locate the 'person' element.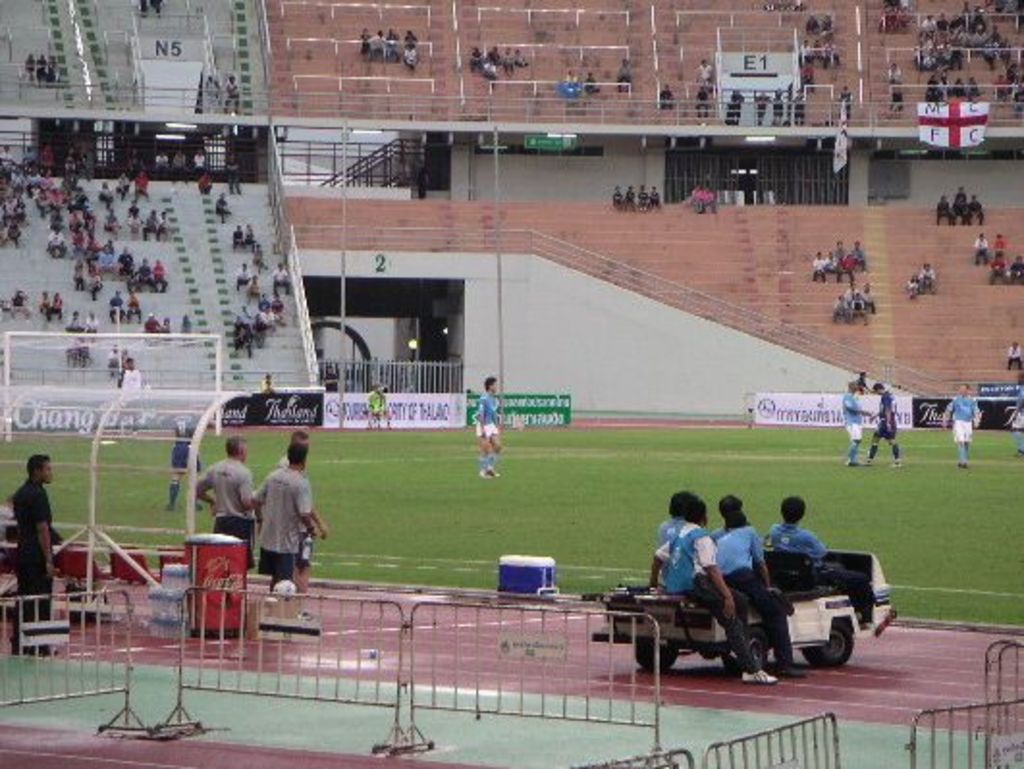
Element bbox: 1003, 335, 1022, 374.
